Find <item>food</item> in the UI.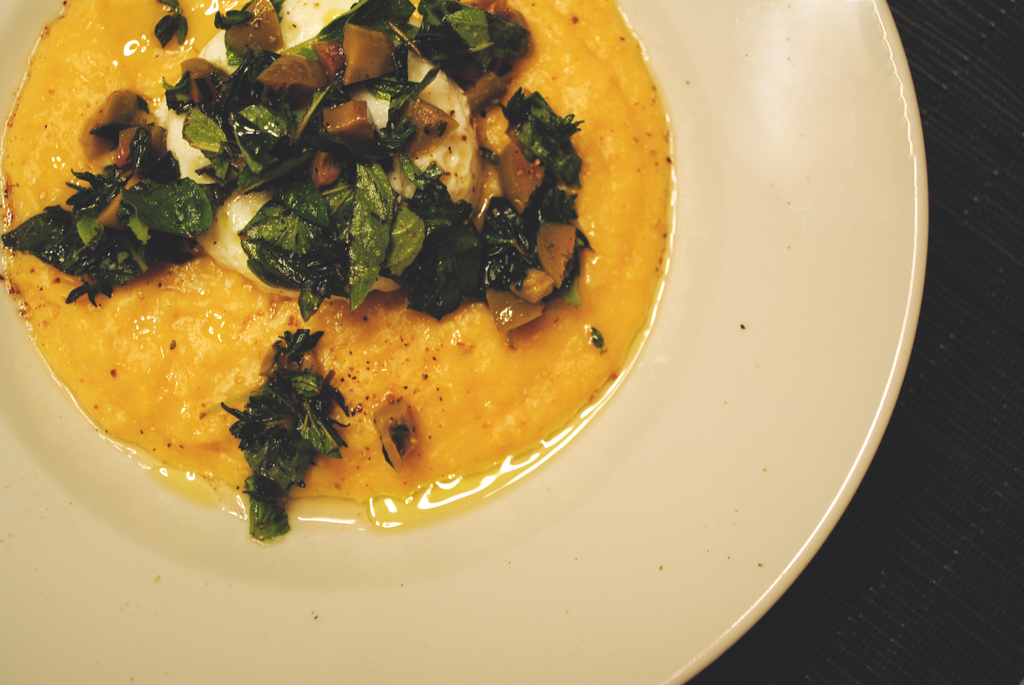
UI element at pyautogui.locateOnScreen(0, 0, 673, 544).
